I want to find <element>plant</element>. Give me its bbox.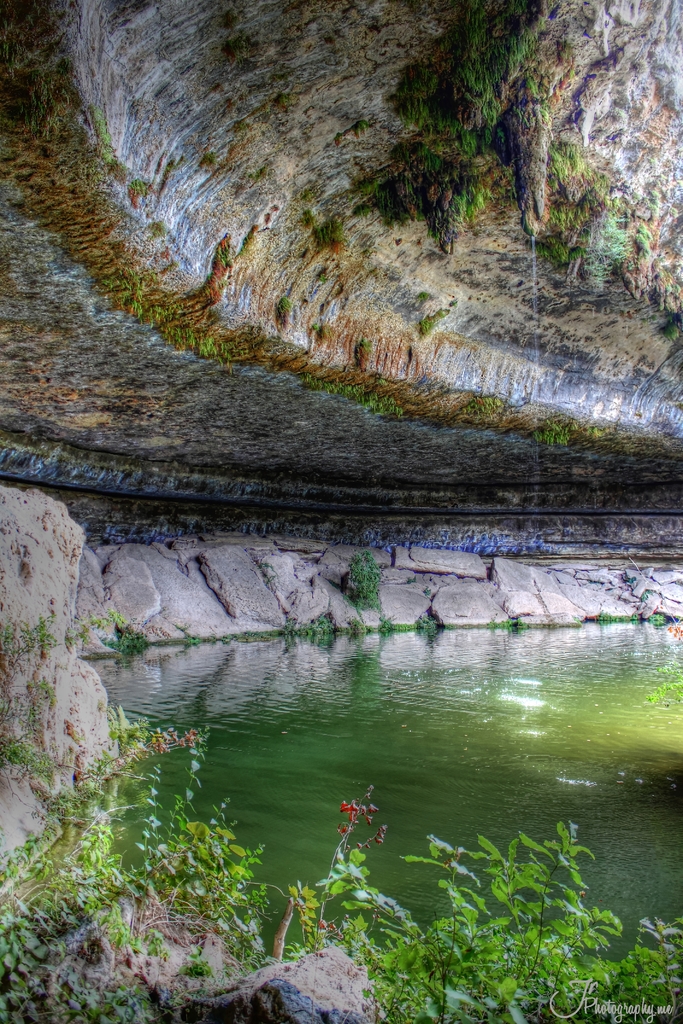
324/541/379/606.
